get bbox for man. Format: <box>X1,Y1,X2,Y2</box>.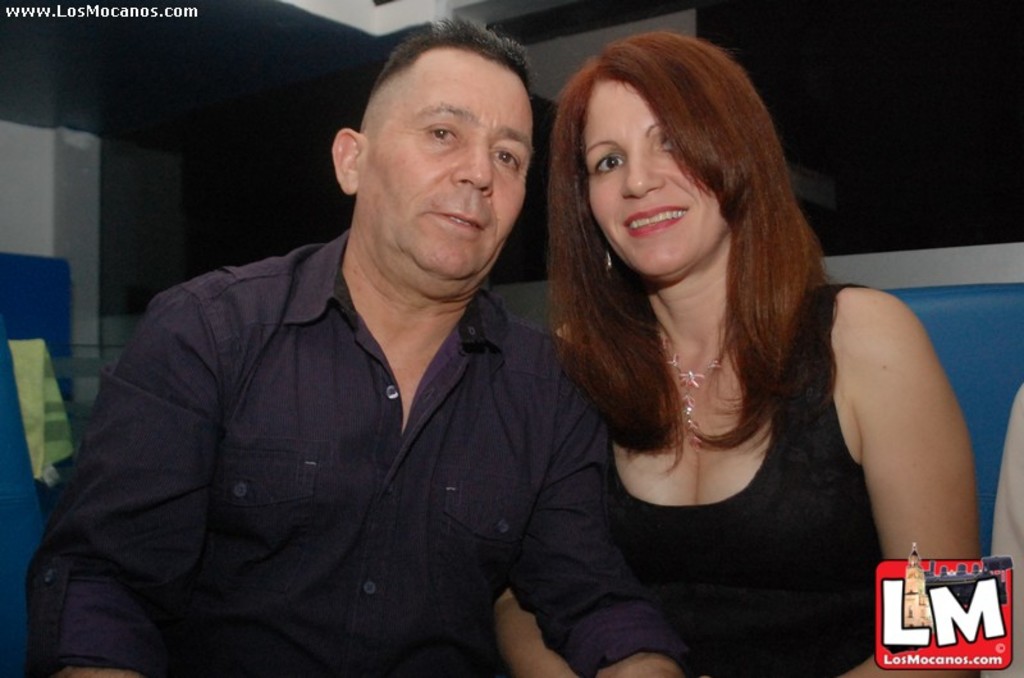
<box>70,23,646,663</box>.
